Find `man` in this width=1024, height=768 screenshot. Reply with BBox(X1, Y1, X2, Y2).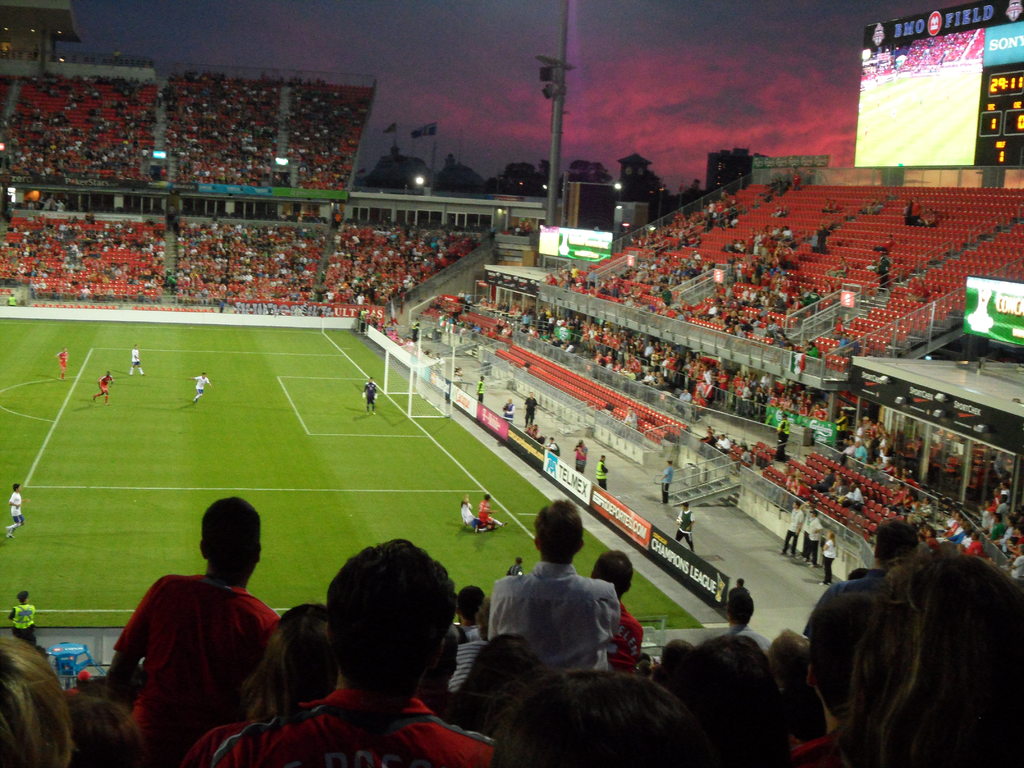
BBox(775, 413, 801, 461).
